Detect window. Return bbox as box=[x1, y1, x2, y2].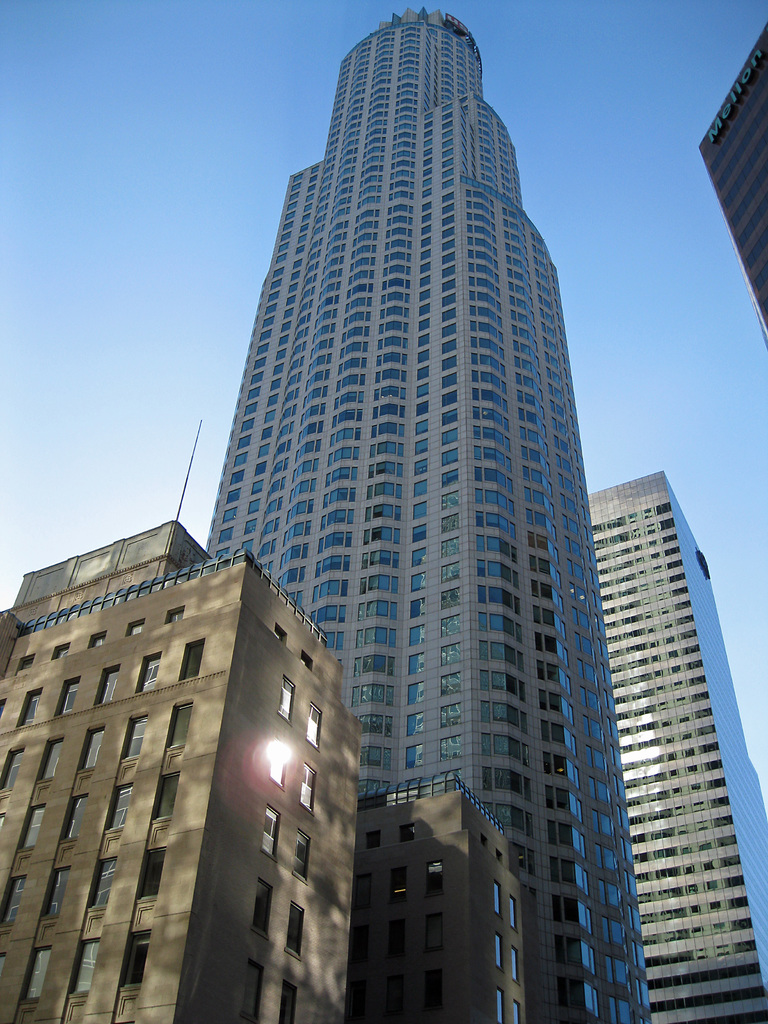
box=[3, 879, 27, 925].
